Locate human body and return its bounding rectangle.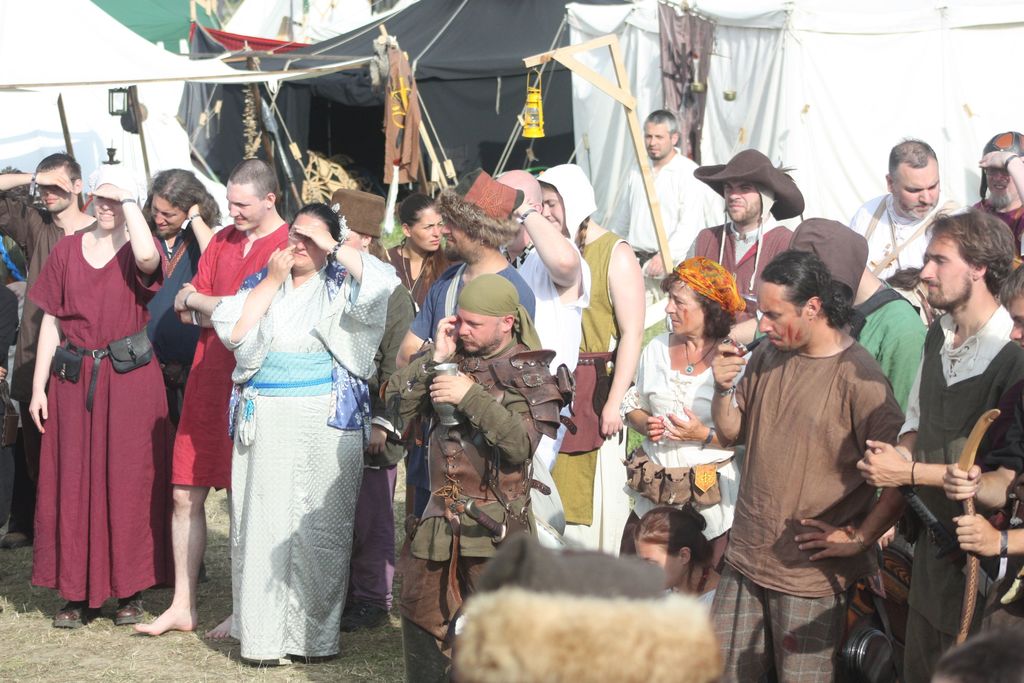
bbox(688, 146, 792, 324).
